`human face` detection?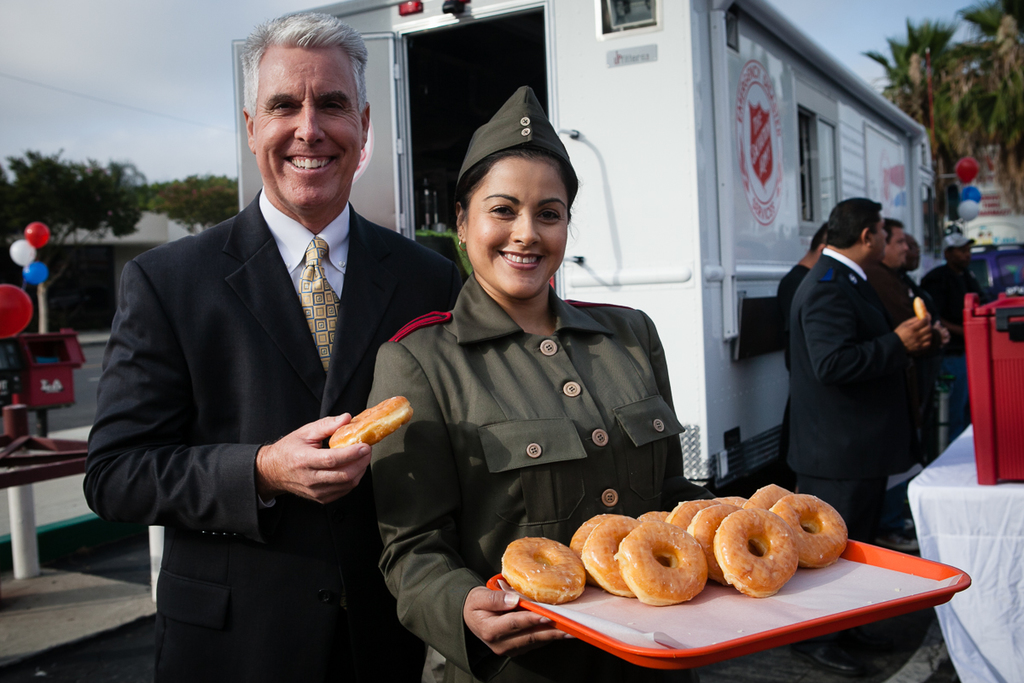
left=465, top=159, right=569, bottom=296
